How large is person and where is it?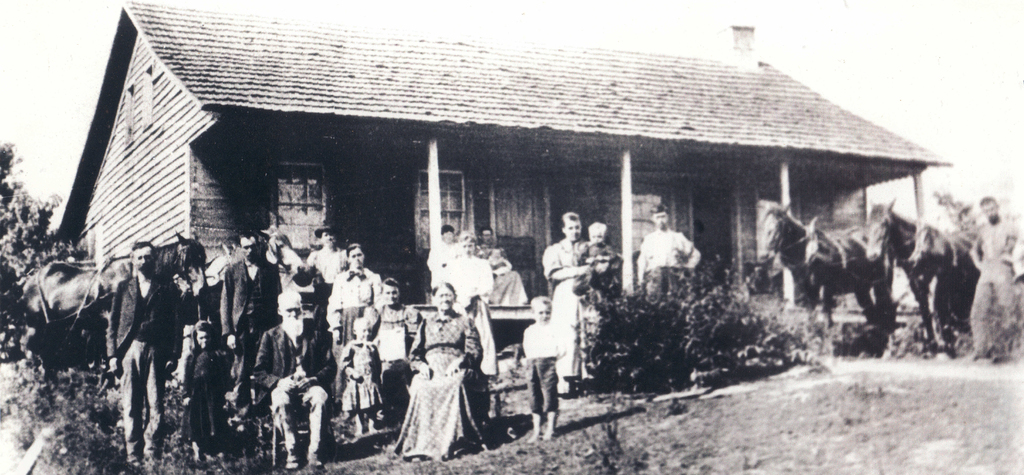
Bounding box: Rect(329, 244, 381, 426).
